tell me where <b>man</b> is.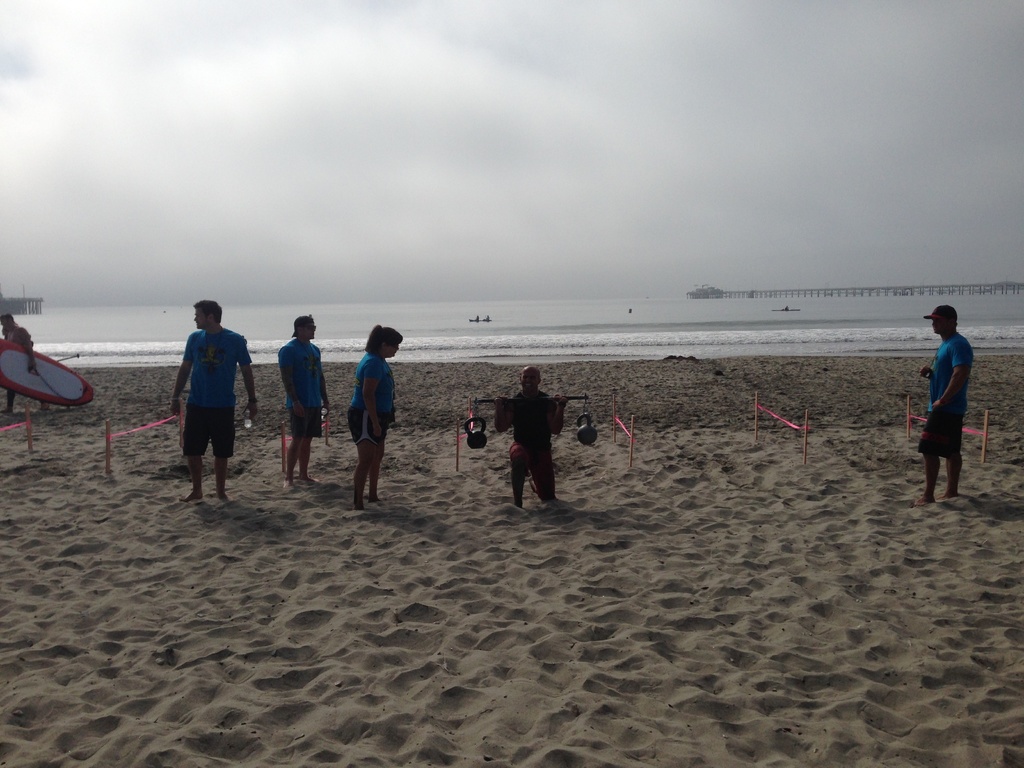
<b>man</b> is at [left=0, top=310, right=60, bottom=410].
